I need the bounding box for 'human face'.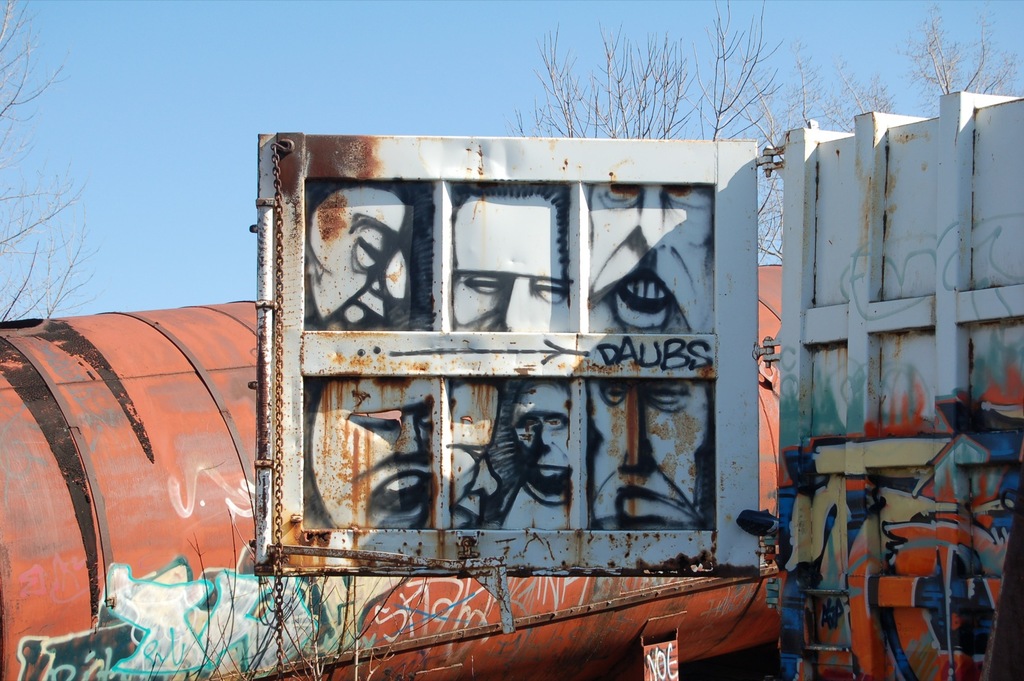
Here it is: <bbox>584, 182, 710, 333</bbox>.
